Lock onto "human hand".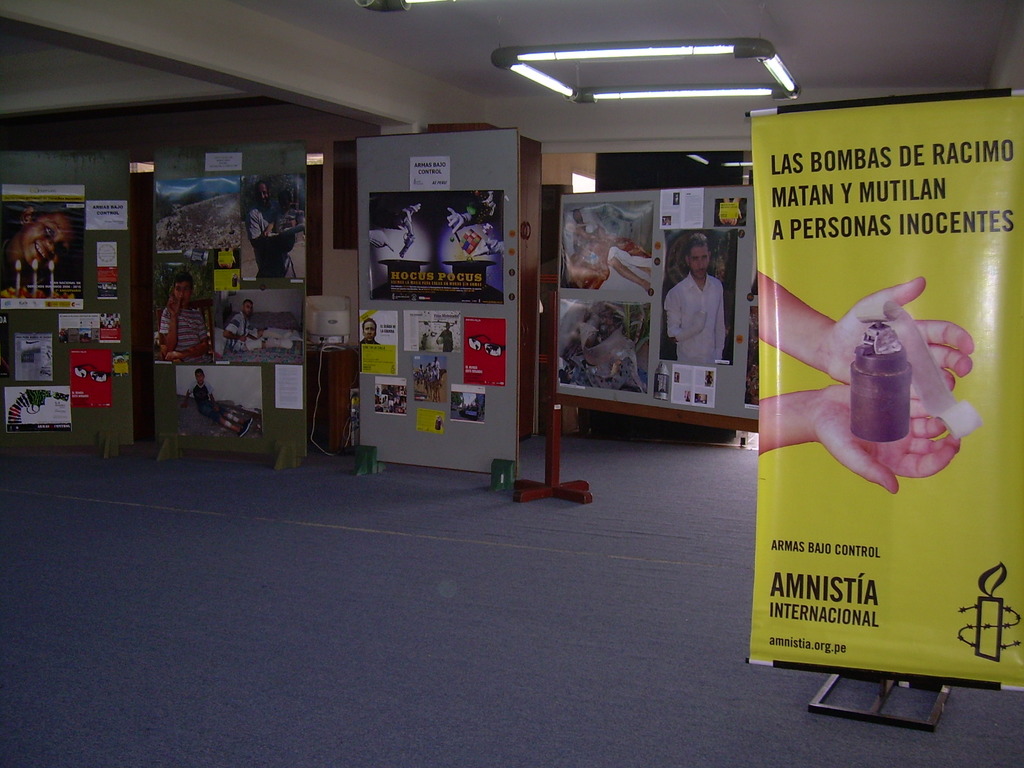
Locked: detection(264, 229, 269, 237).
